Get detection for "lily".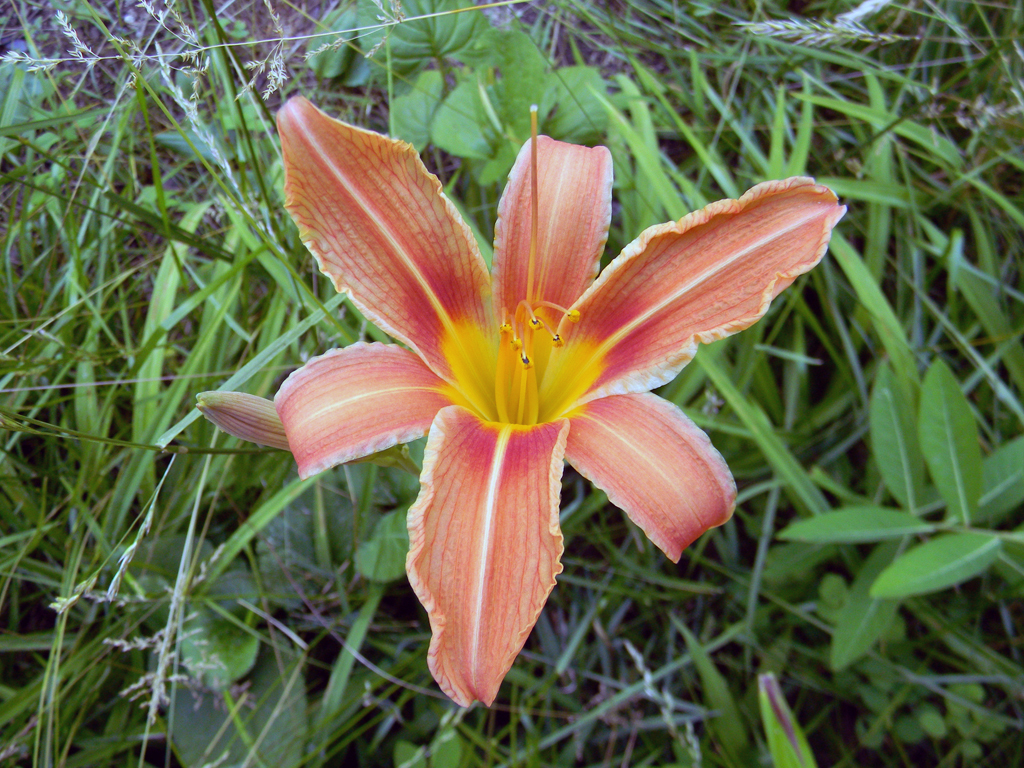
Detection: <region>275, 86, 847, 706</region>.
